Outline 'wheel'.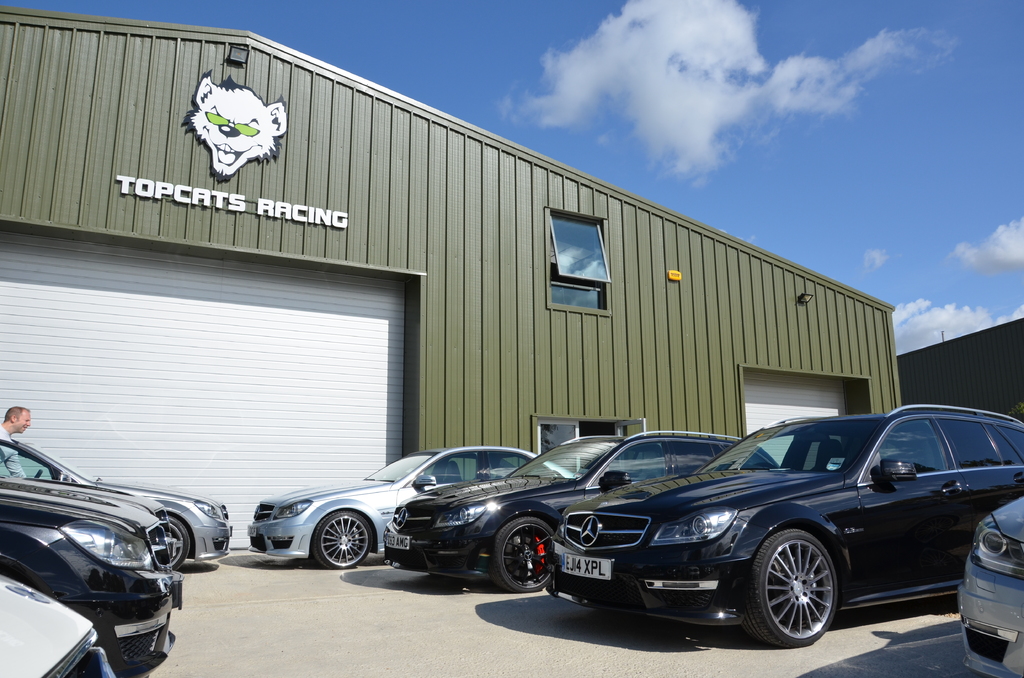
Outline: {"left": 756, "top": 551, "right": 843, "bottom": 640}.
